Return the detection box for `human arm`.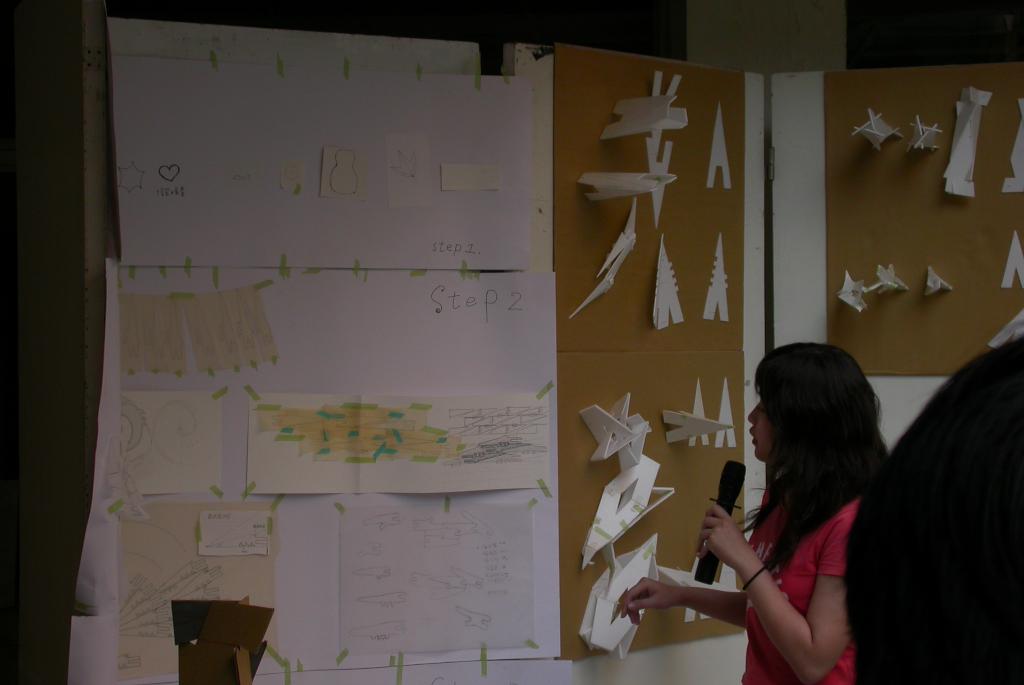
704,471,865,665.
